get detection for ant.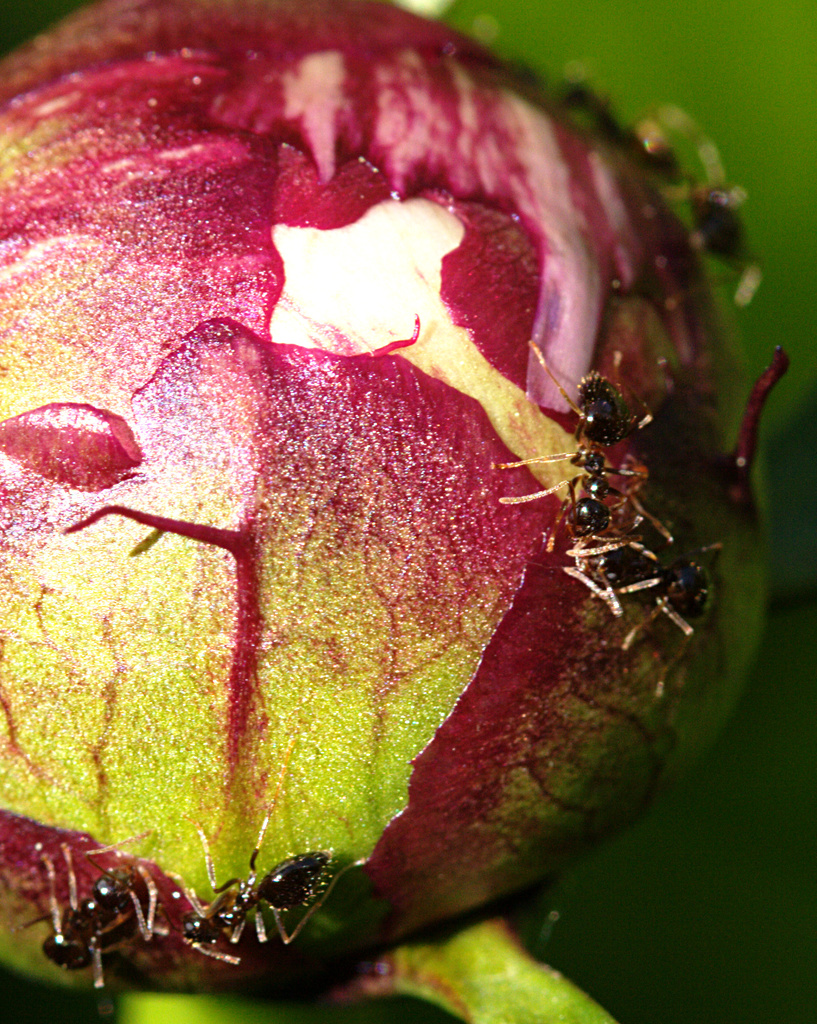
Detection: bbox(488, 335, 684, 607).
